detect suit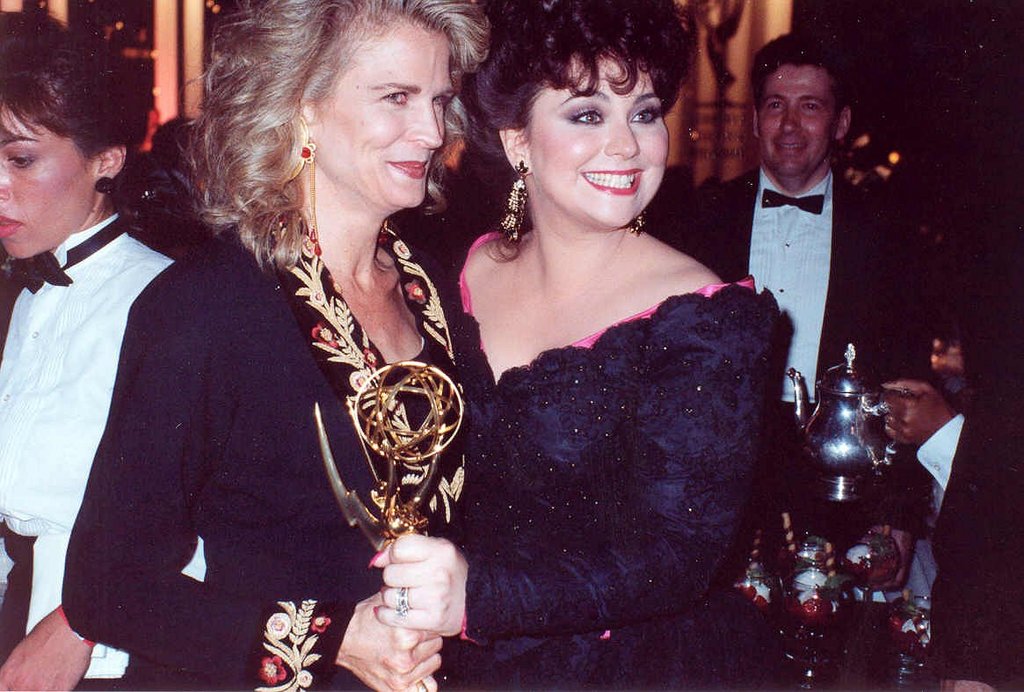
bbox=[723, 76, 895, 409]
